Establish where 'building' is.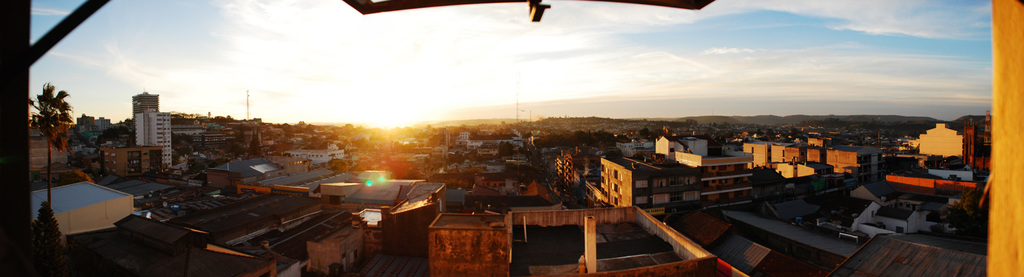
Established at <bbox>95, 145, 162, 175</bbox>.
